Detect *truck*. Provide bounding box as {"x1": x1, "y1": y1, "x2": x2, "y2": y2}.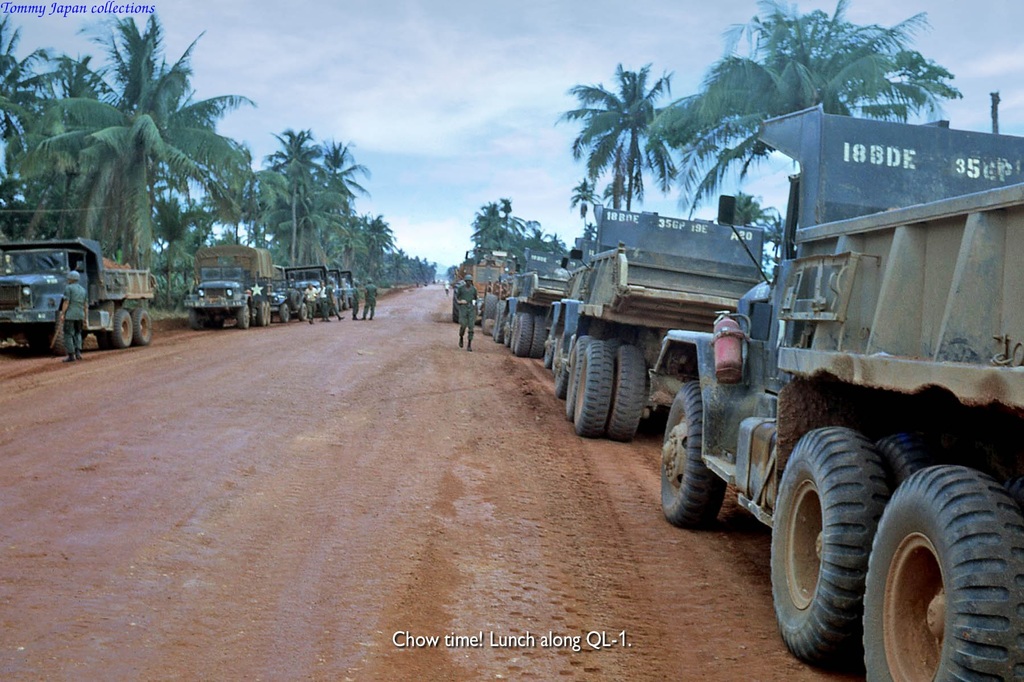
{"x1": 283, "y1": 258, "x2": 325, "y2": 314}.
